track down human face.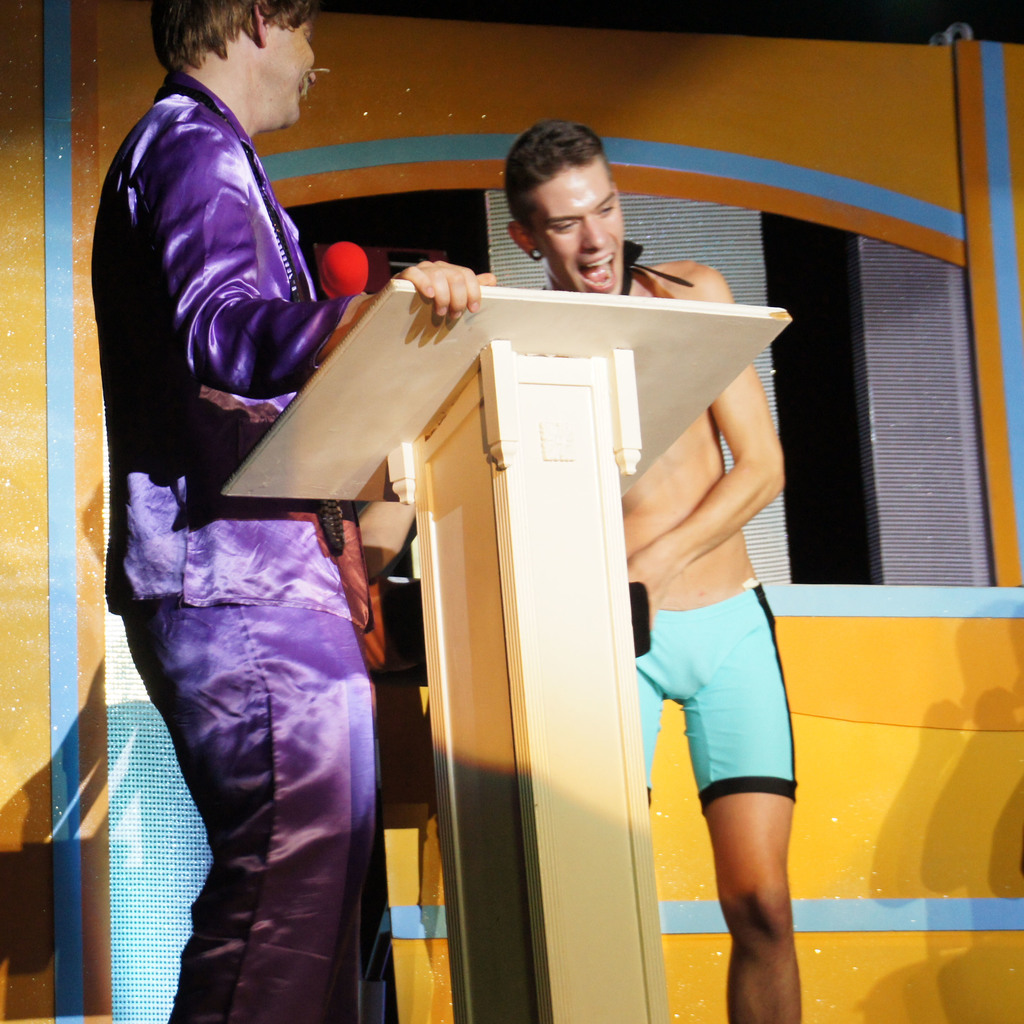
Tracked to x1=522 y1=155 x2=620 y2=291.
